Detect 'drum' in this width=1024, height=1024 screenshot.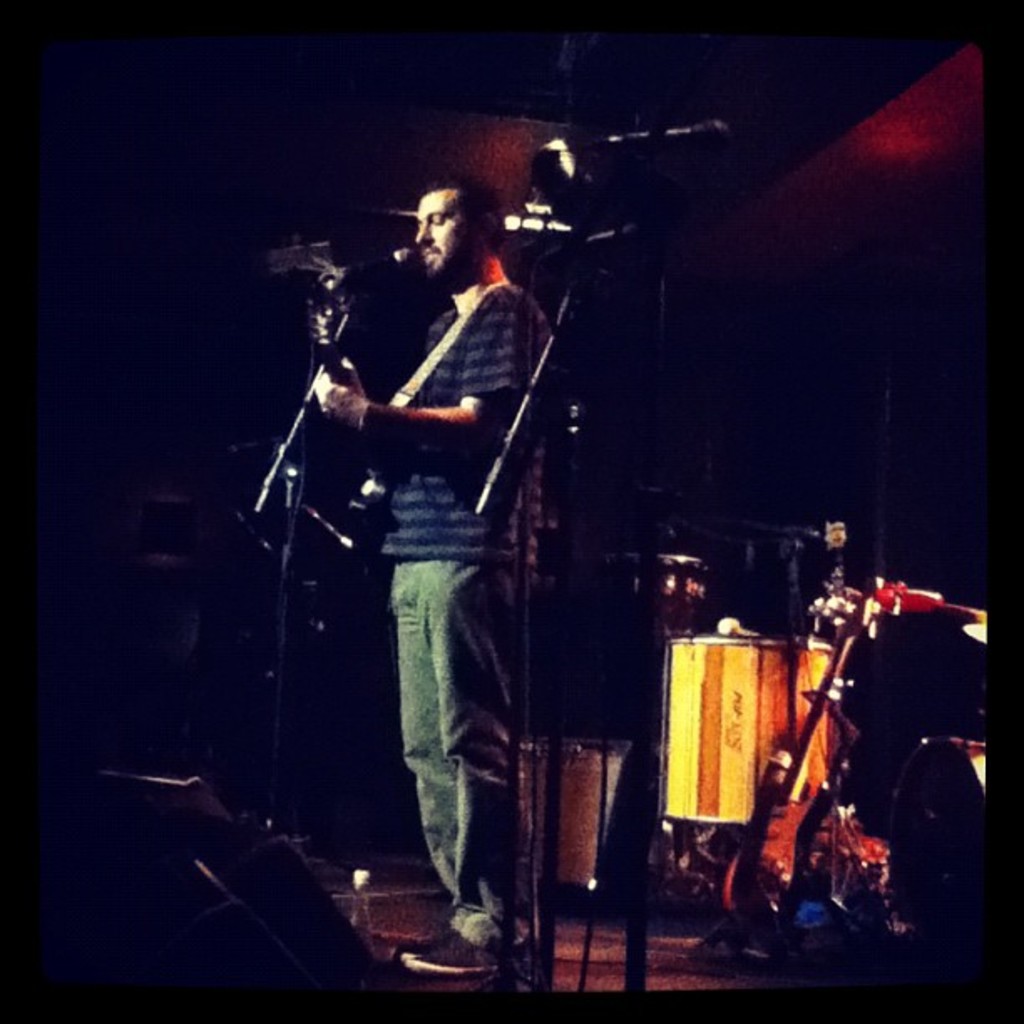
Detection: locate(664, 636, 850, 828).
